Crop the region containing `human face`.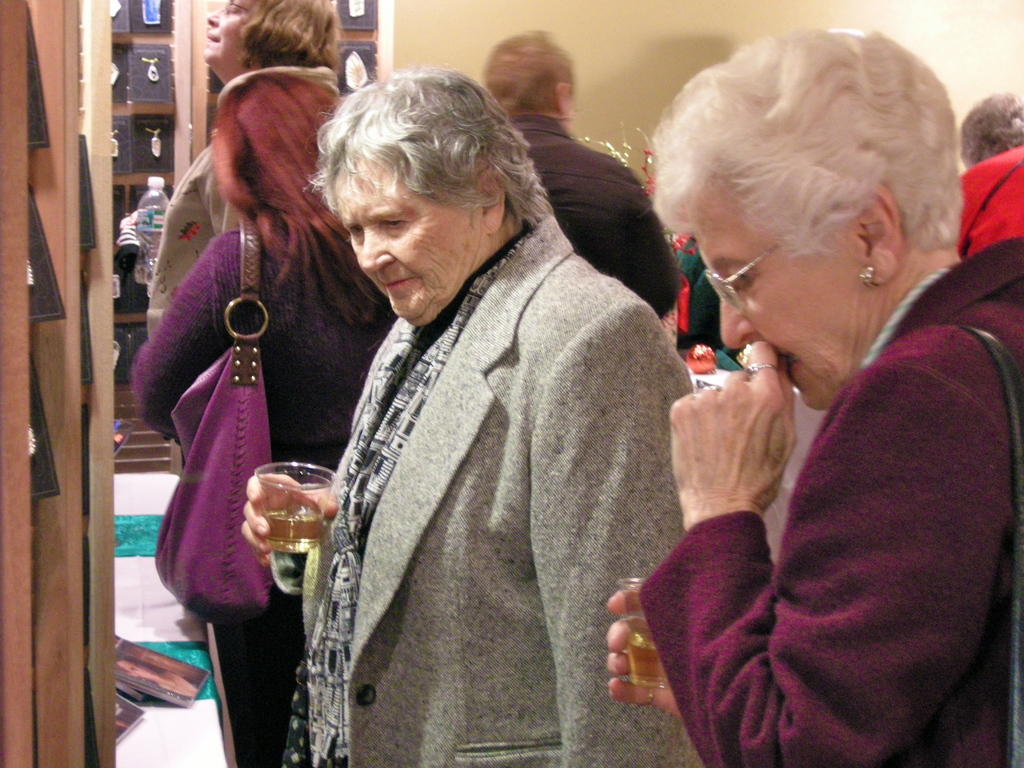
Crop region: left=724, top=220, right=864, bottom=418.
